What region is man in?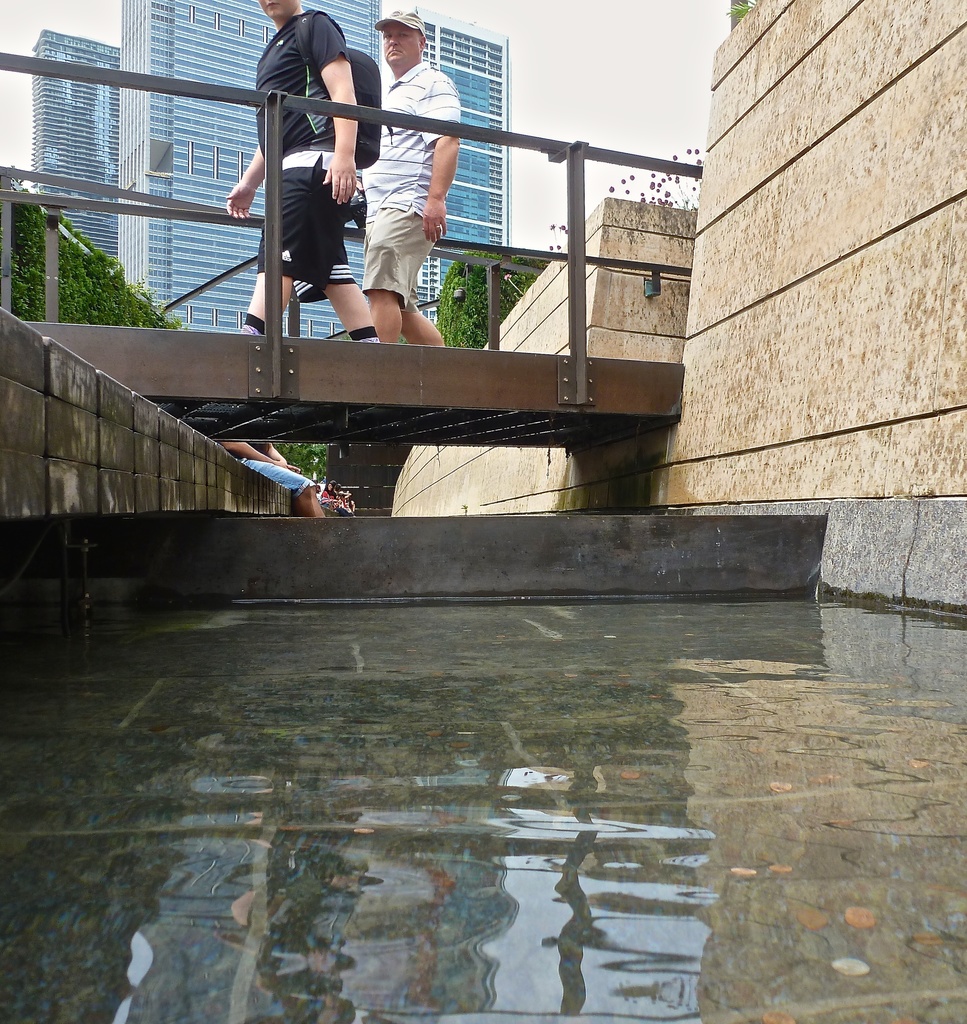
locate(218, 442, 327, 515).
